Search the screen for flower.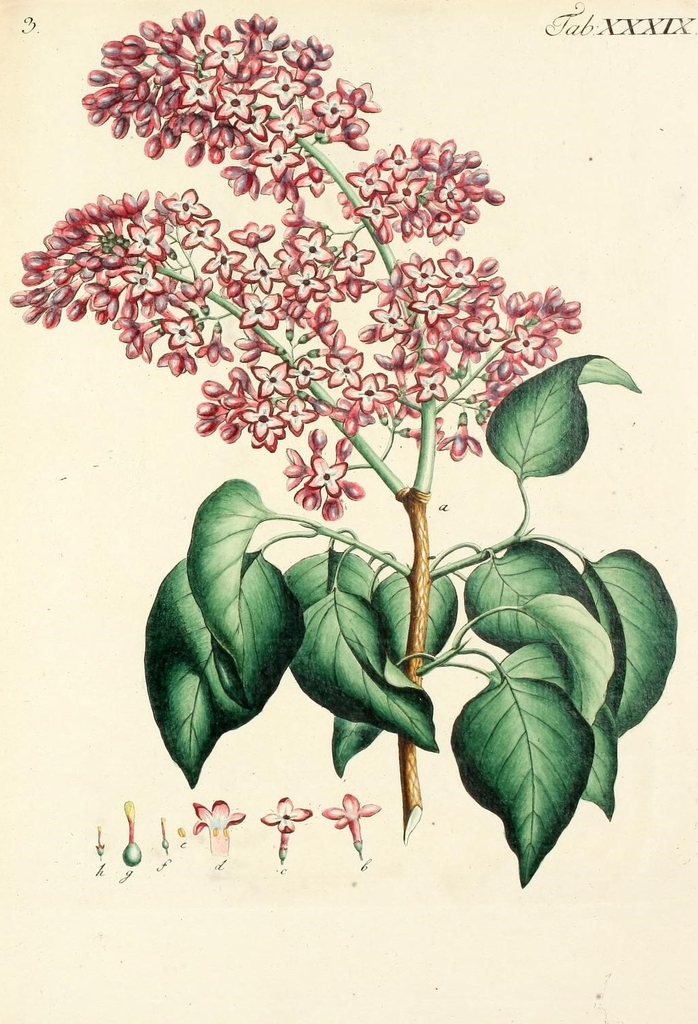
Found at Rect(256, 63, 307, 109).
